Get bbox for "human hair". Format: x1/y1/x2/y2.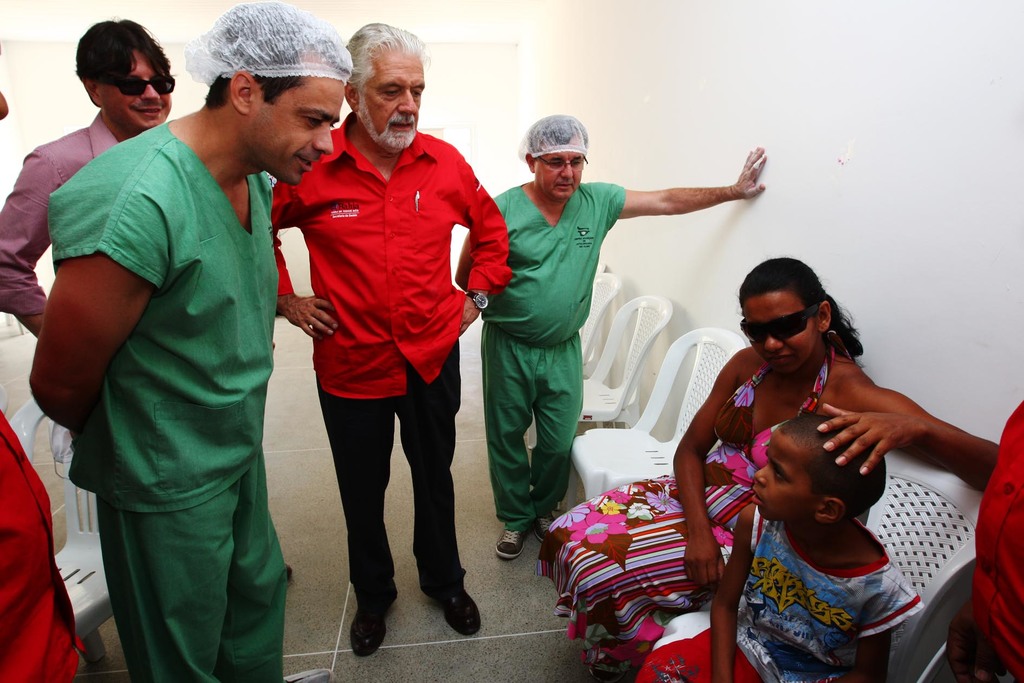
777/415/883/520.
